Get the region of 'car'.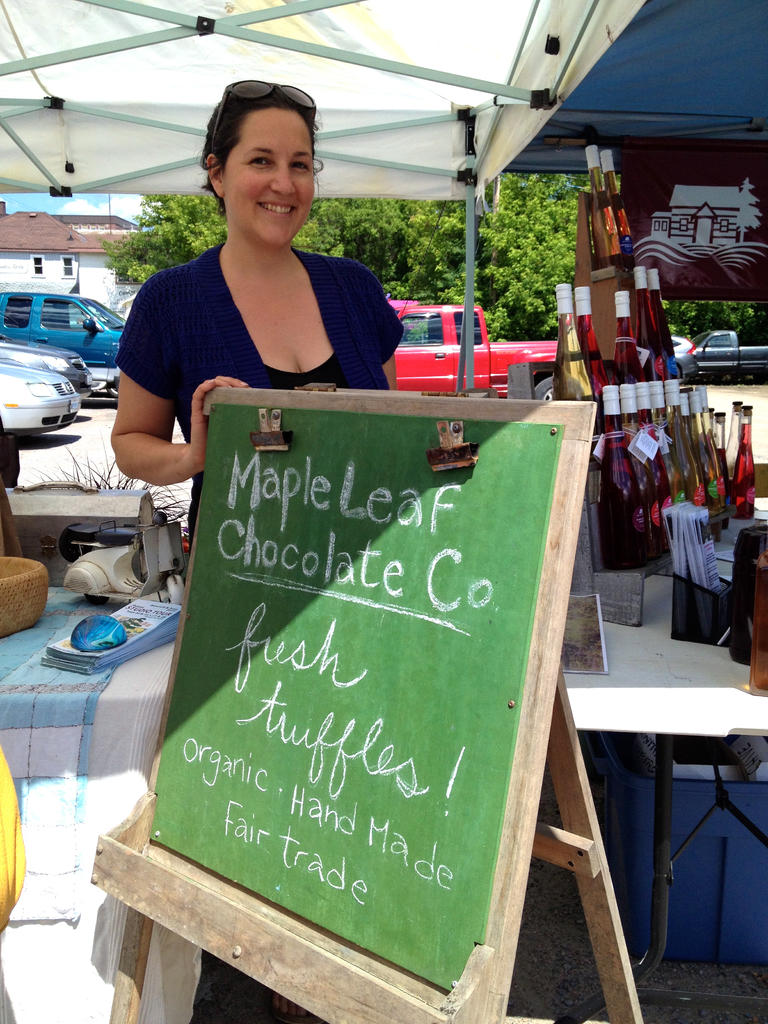
0,335,93,402.
